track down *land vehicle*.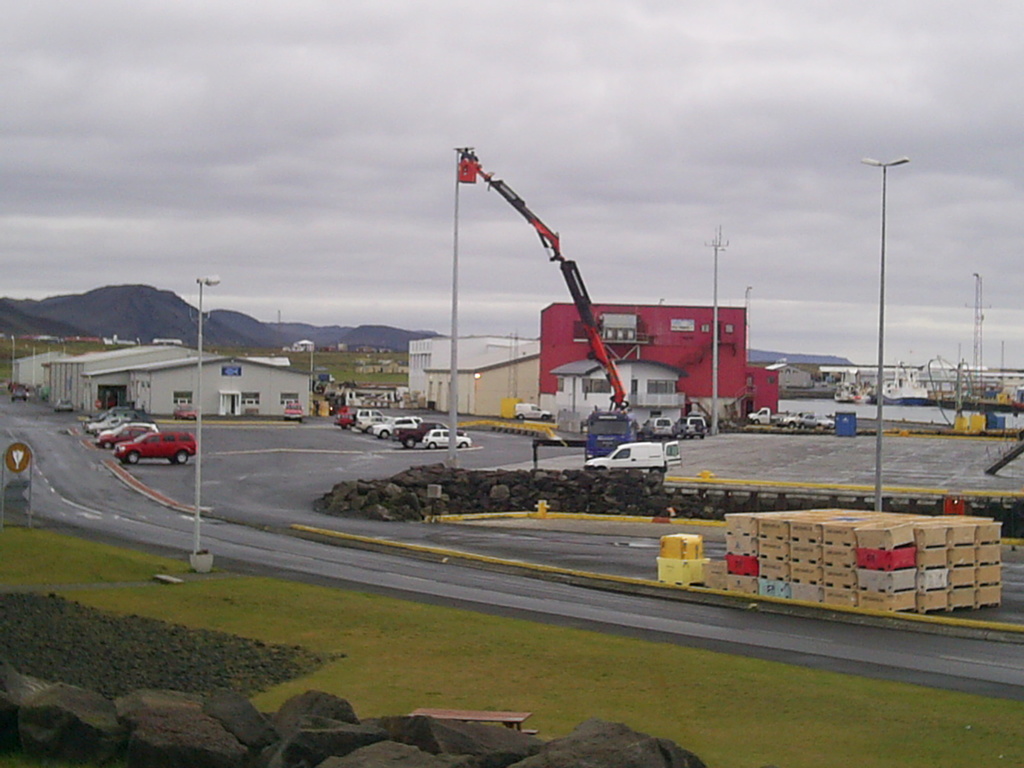
Tracked to [334, 410, 354, 429].
